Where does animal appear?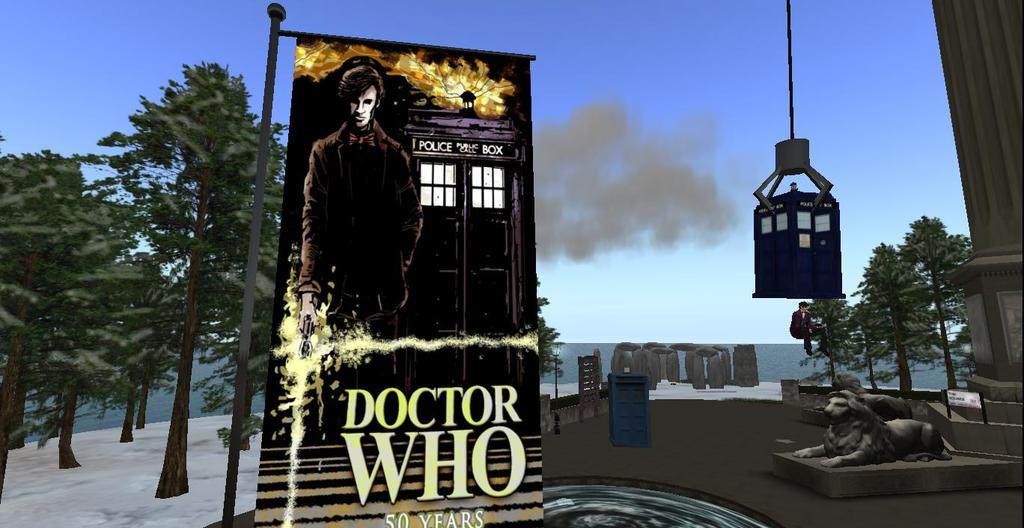
Appears at [left=793, top=389, right=953, bottom=468].
